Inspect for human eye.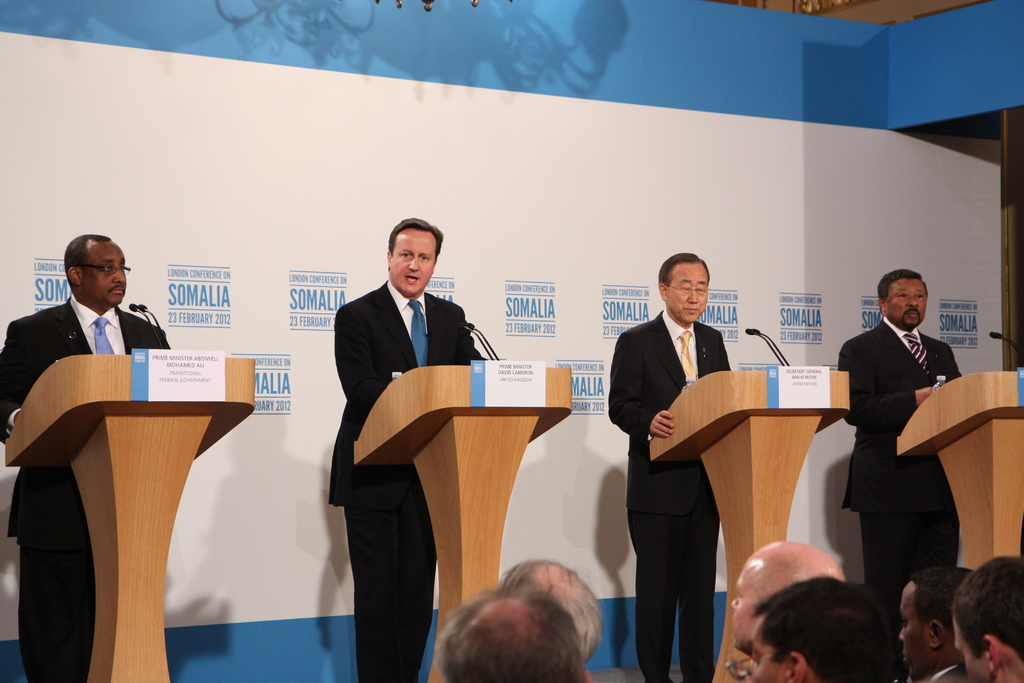
Inspection: 892/288/906/299.
